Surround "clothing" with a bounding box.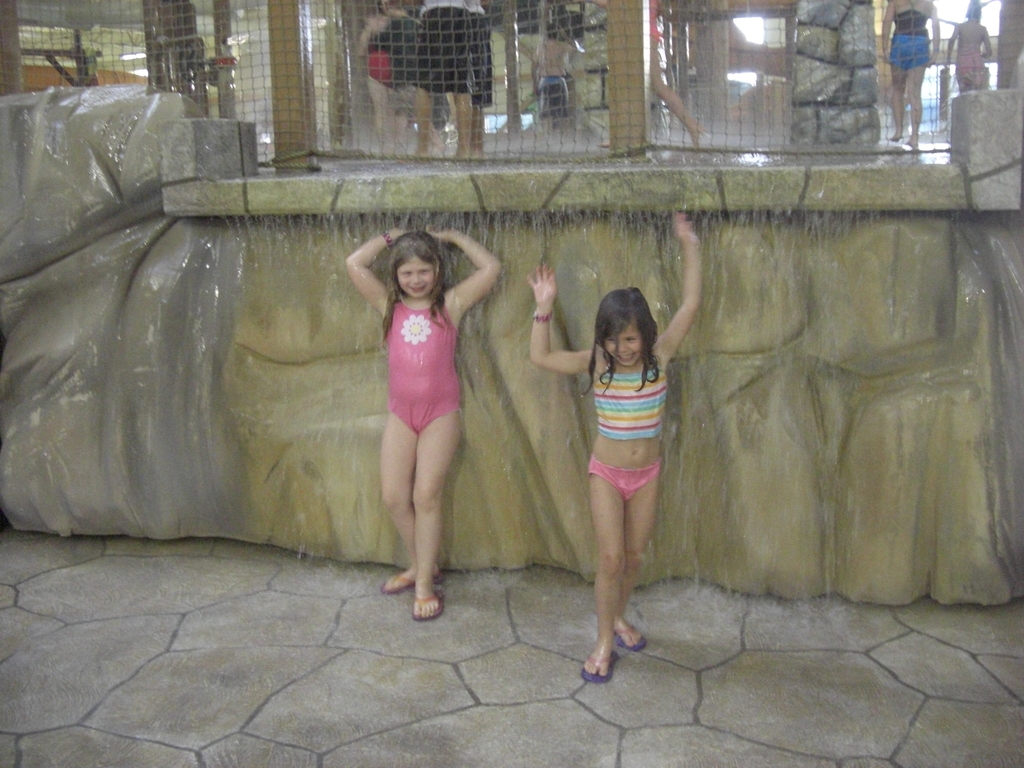
<region>414, 0, 483, 99</region>.
